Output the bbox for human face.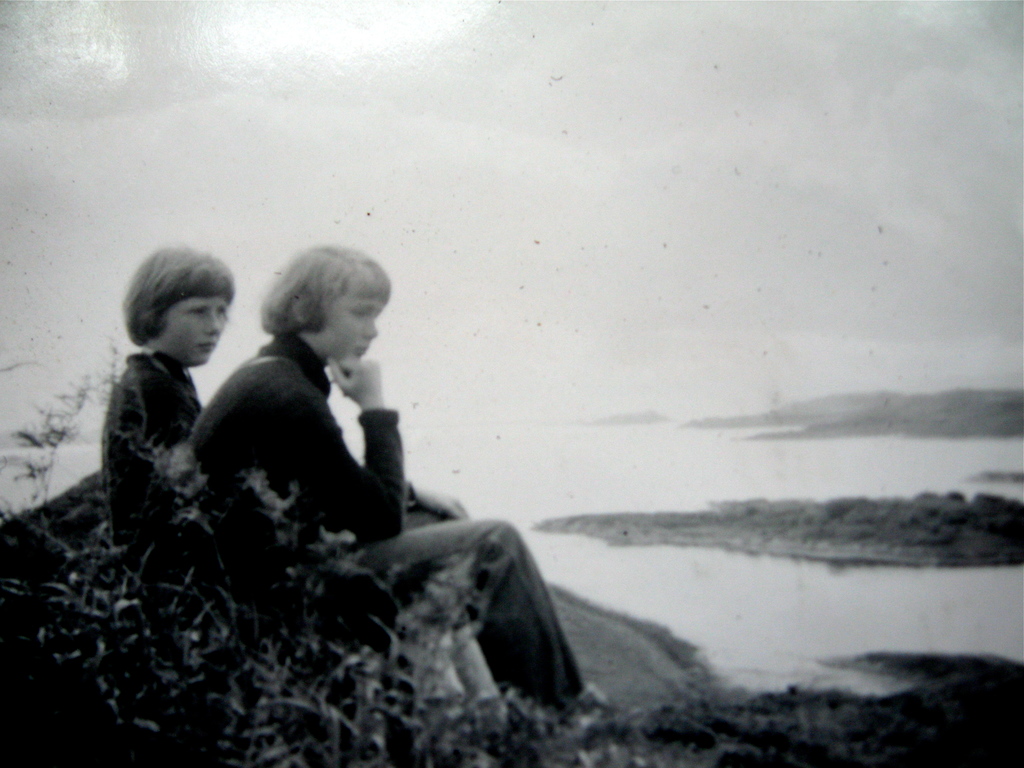
BBox(158, 295, 223, 362).
